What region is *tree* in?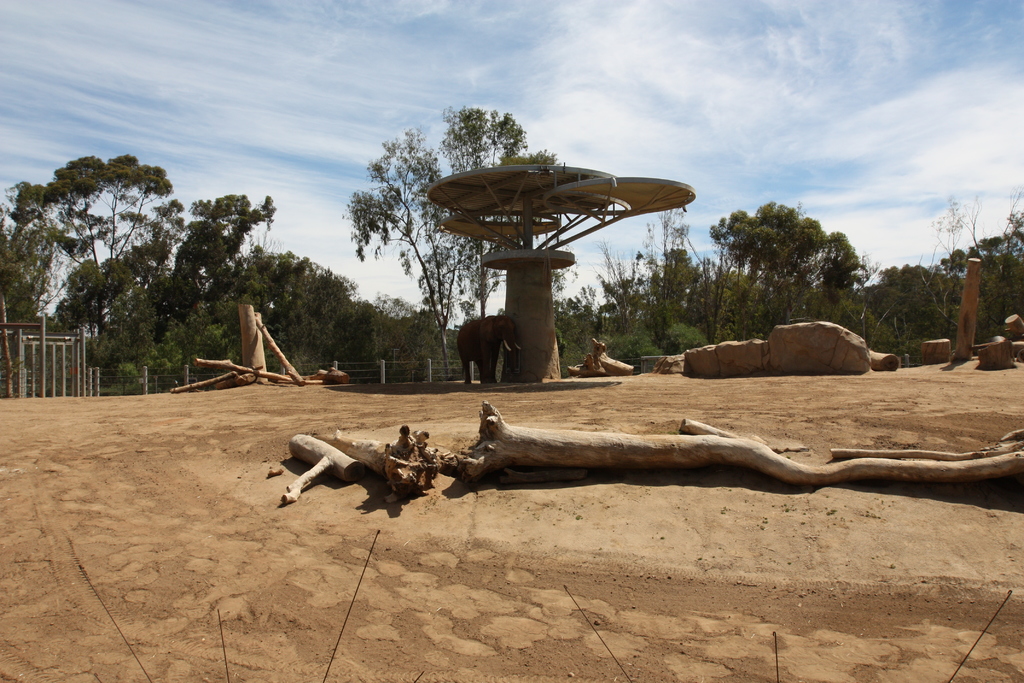
(938,231,1023,299).
